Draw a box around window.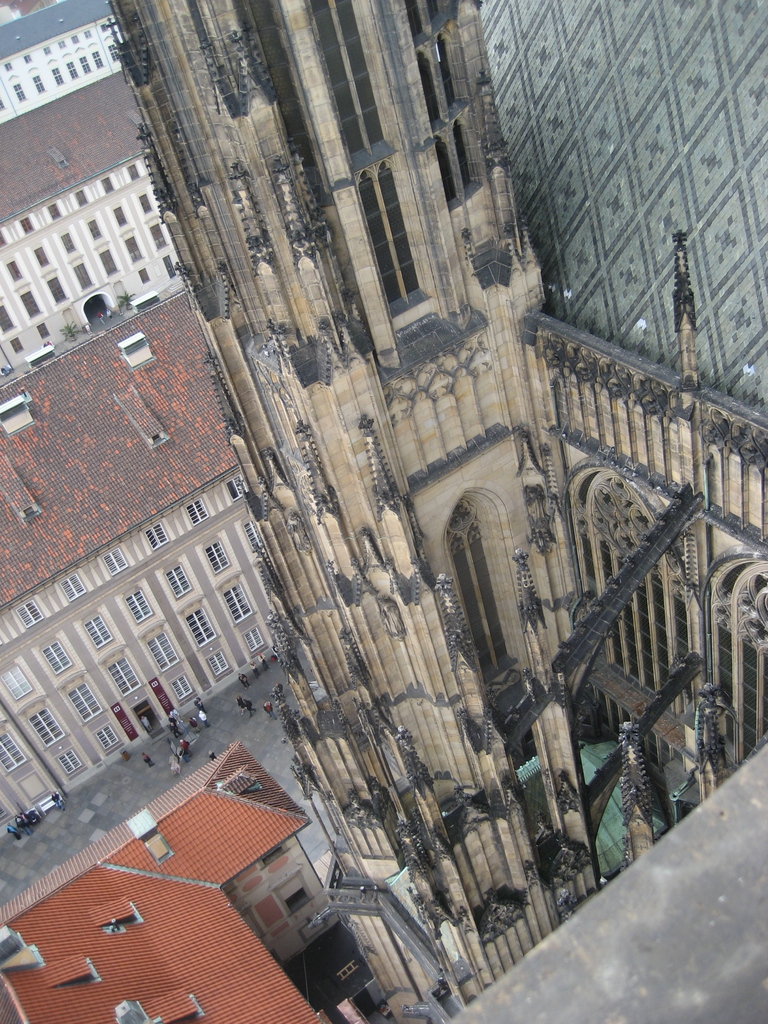
171:669:195:699.
